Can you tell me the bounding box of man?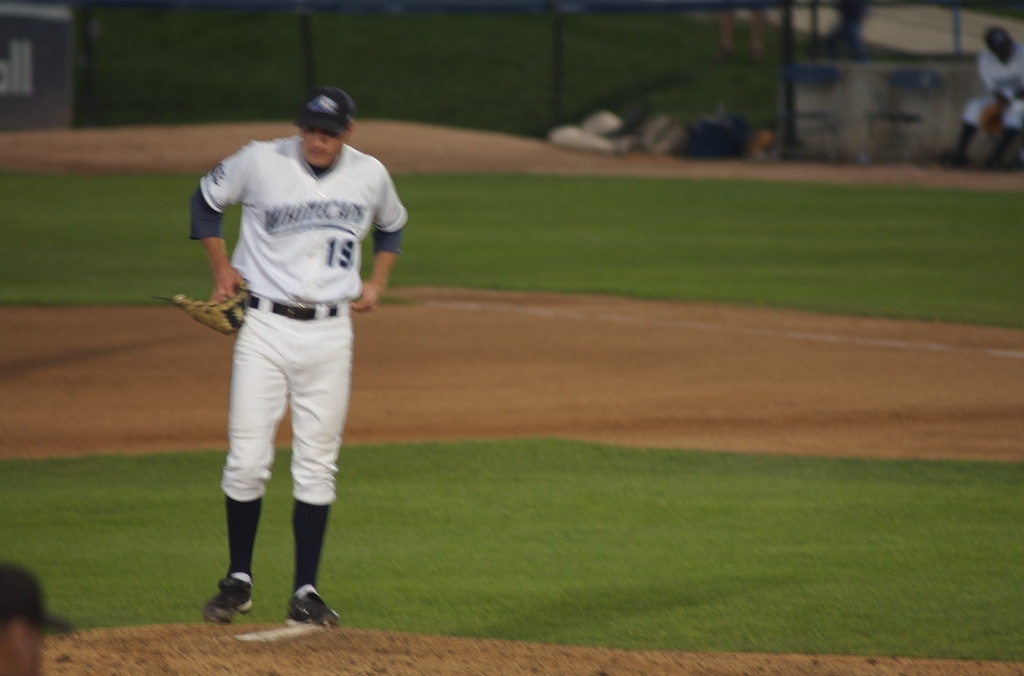
x1=158 y1=68 x2=417 y2=627.
